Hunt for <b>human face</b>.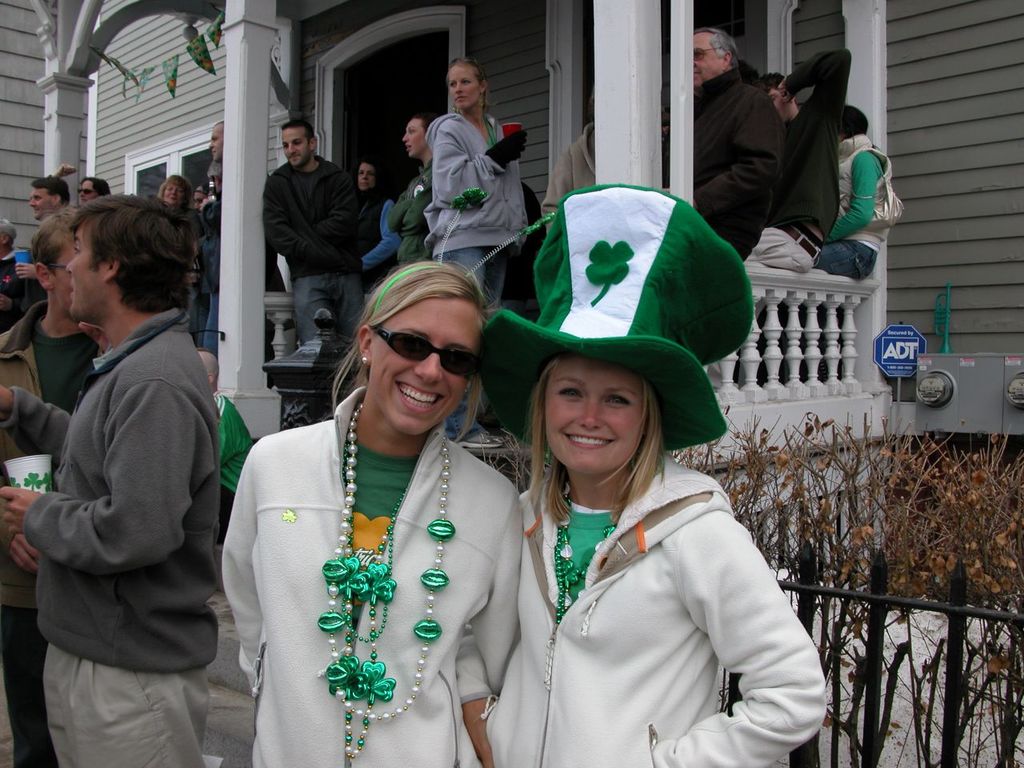
Hunted down at <region>54, 242, 69, 306</region>.
